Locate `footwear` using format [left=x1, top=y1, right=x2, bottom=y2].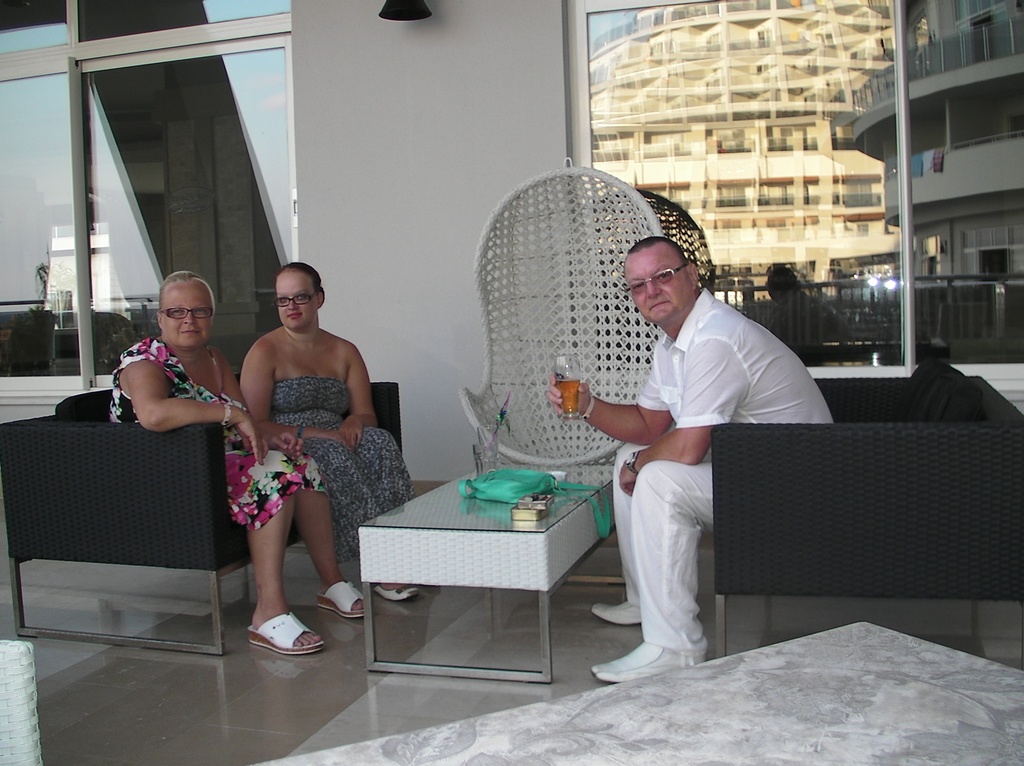
[left=243, top=610, right=324, bottom=655].
